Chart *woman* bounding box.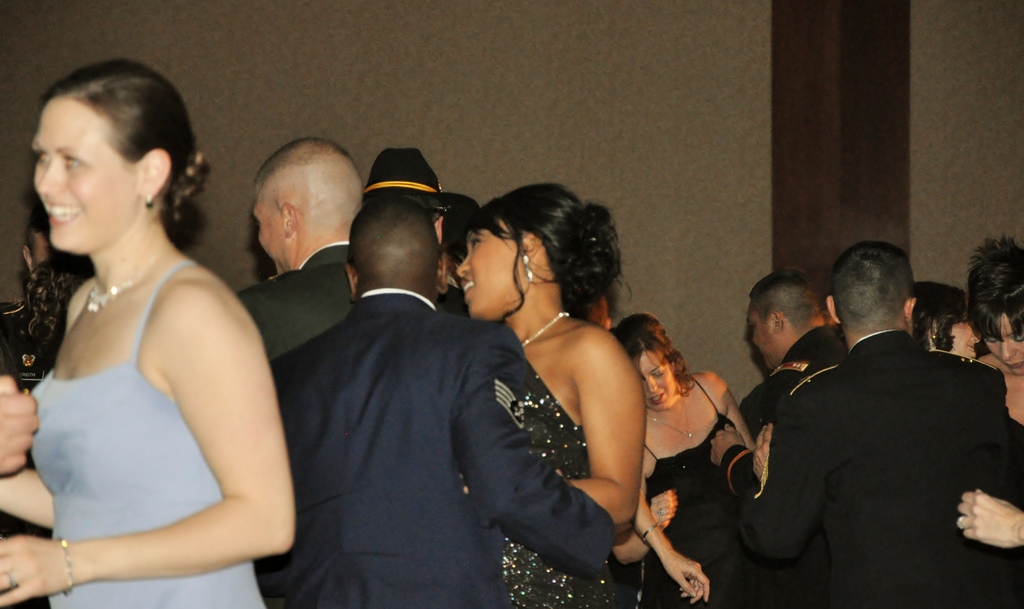
Charted: box=[618, 308, 751, 608].
